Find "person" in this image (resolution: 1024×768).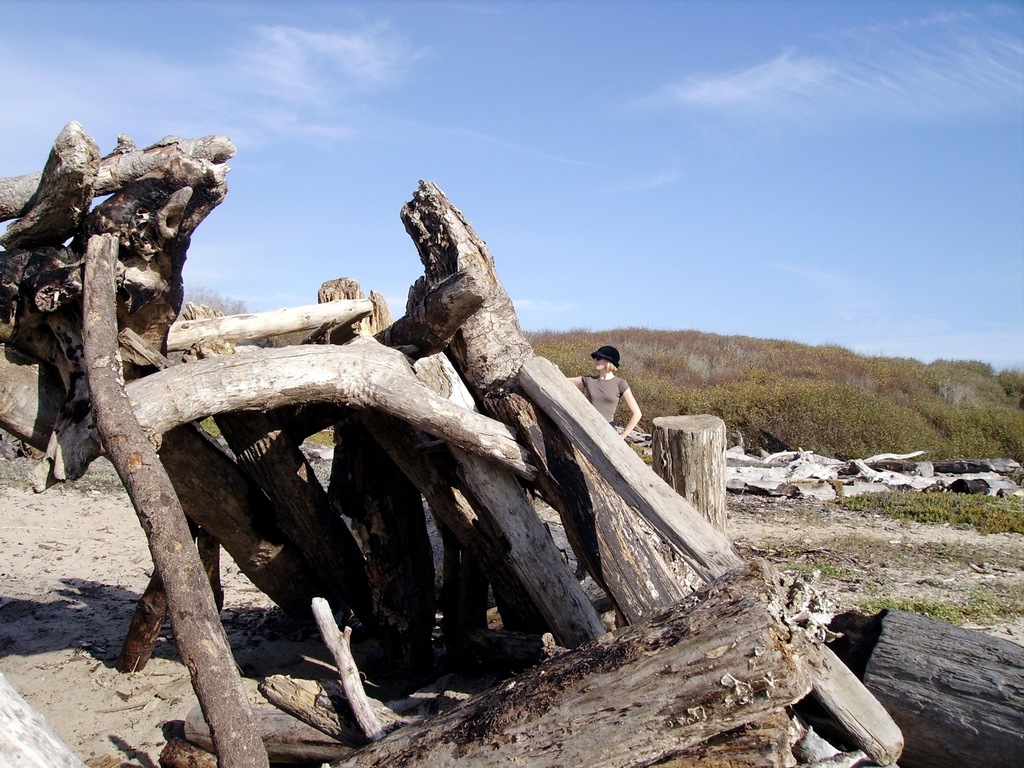
BBox(550, 343, 643, 447).
